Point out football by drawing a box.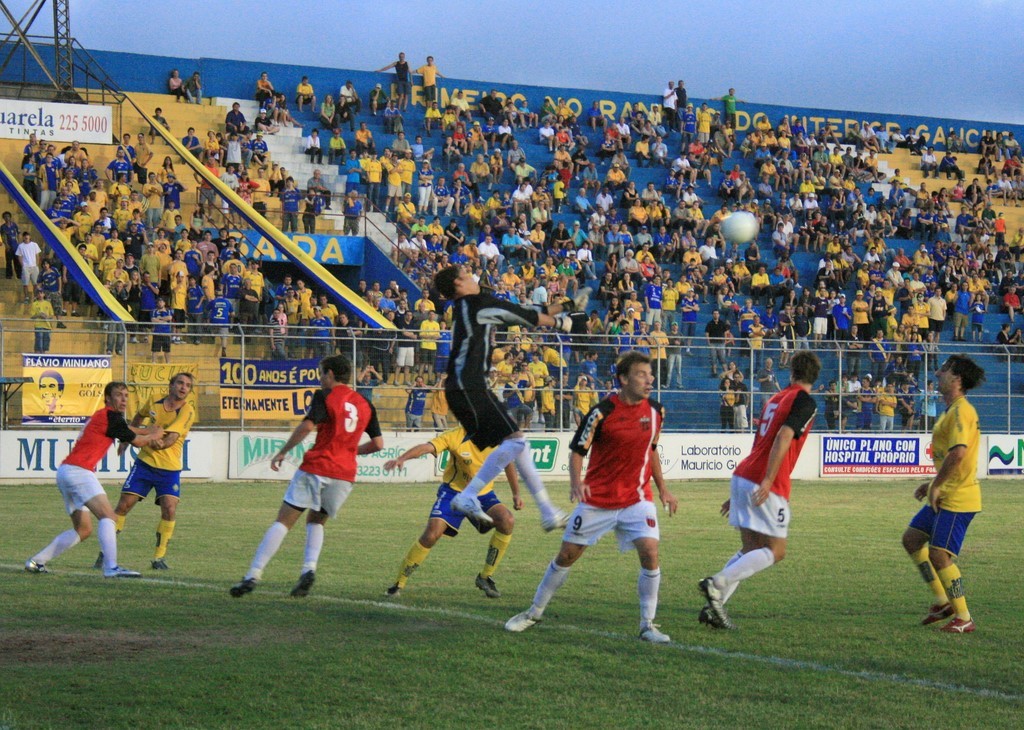
<bbox>722, 213, 759, 243</bbox>.
